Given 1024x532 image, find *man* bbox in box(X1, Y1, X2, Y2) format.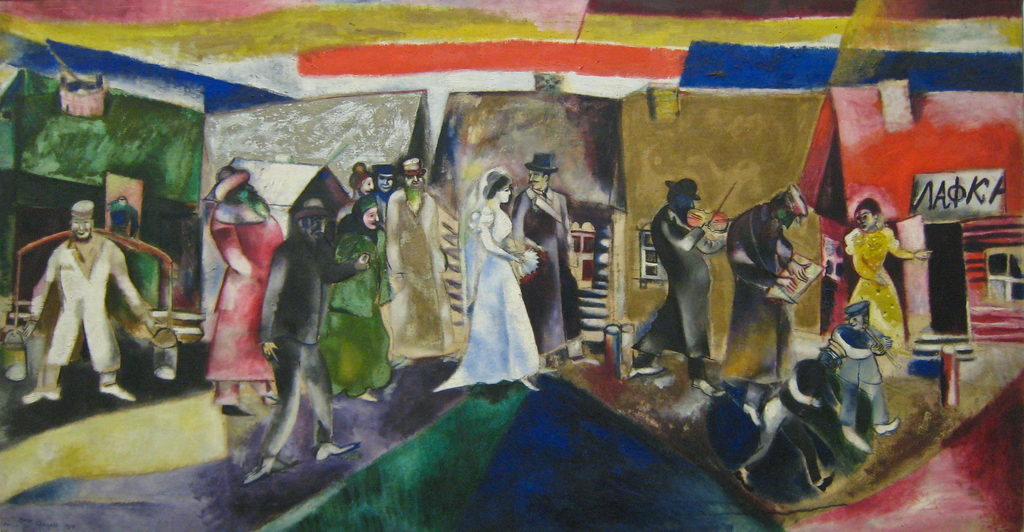
box(511, 151, 582, 350).
